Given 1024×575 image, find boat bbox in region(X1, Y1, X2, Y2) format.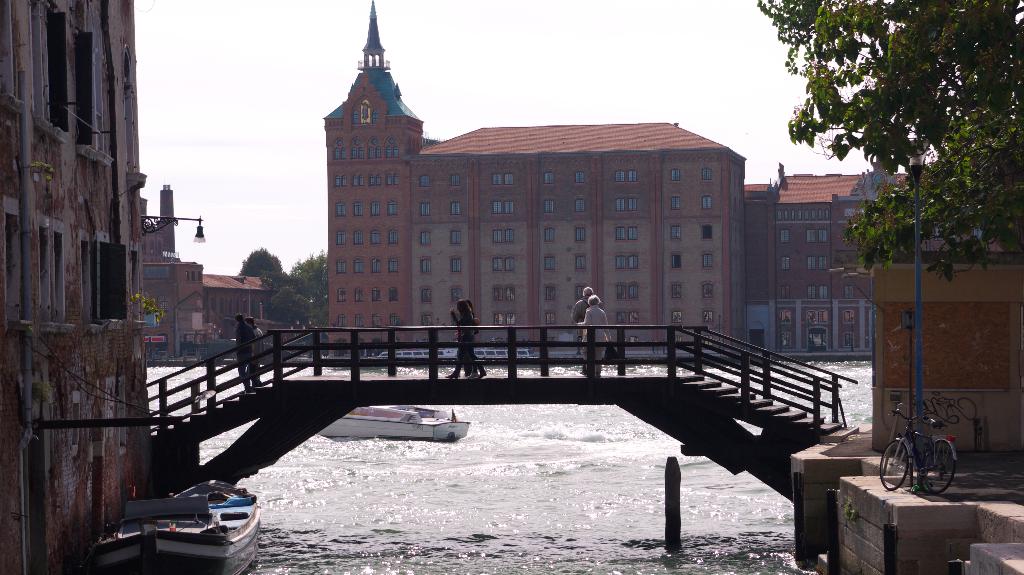
region(317, 397, 475, 447).
